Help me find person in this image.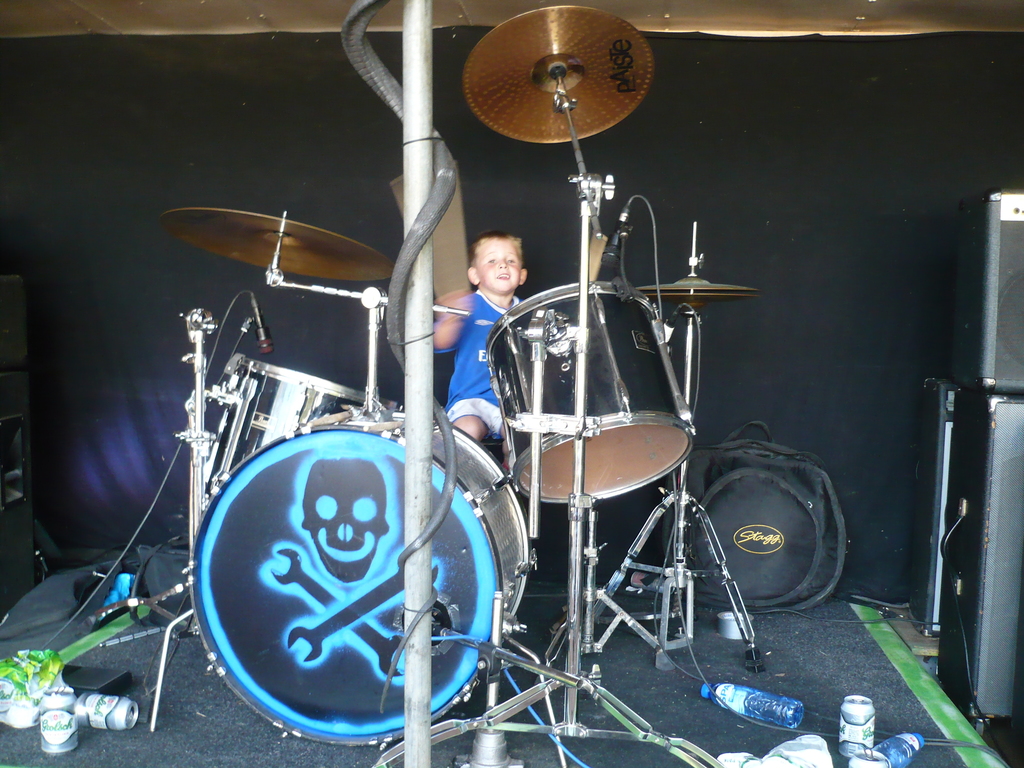
Found it: 435/225/522/461.
